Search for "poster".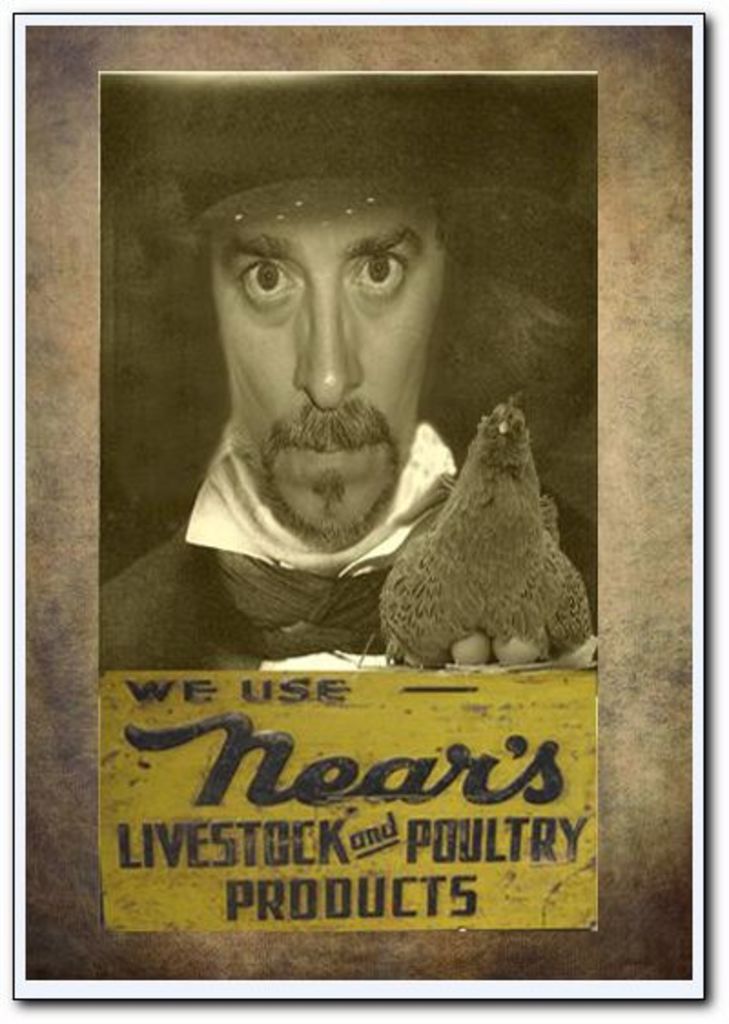
Found at bbox(13, 15, 705, 986).
